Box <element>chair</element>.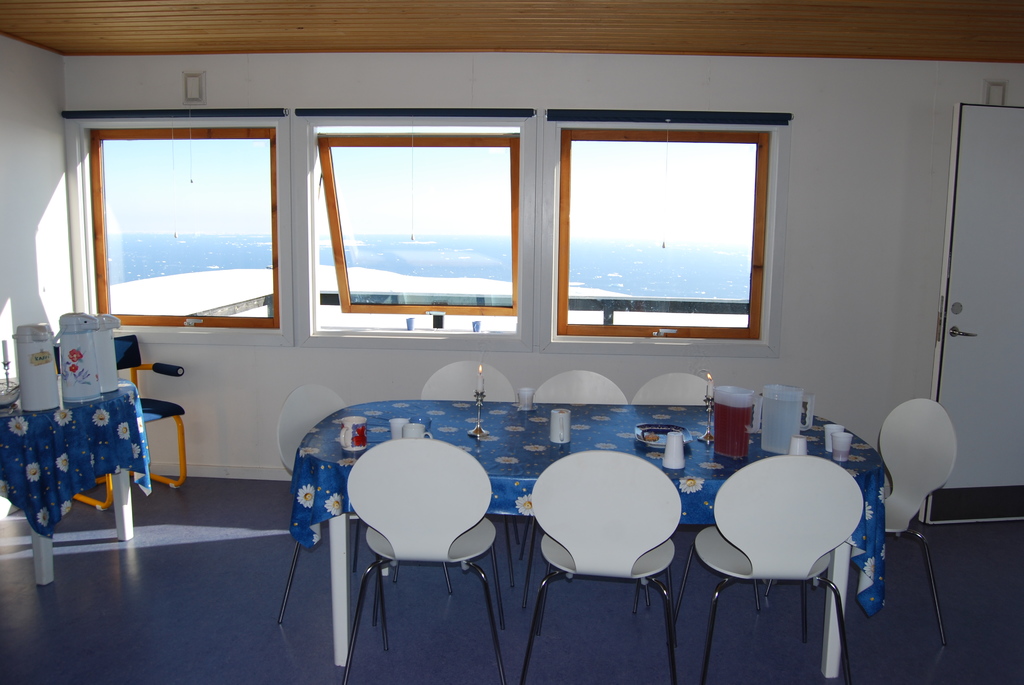
bbox=[523, 429, 700, 658].
